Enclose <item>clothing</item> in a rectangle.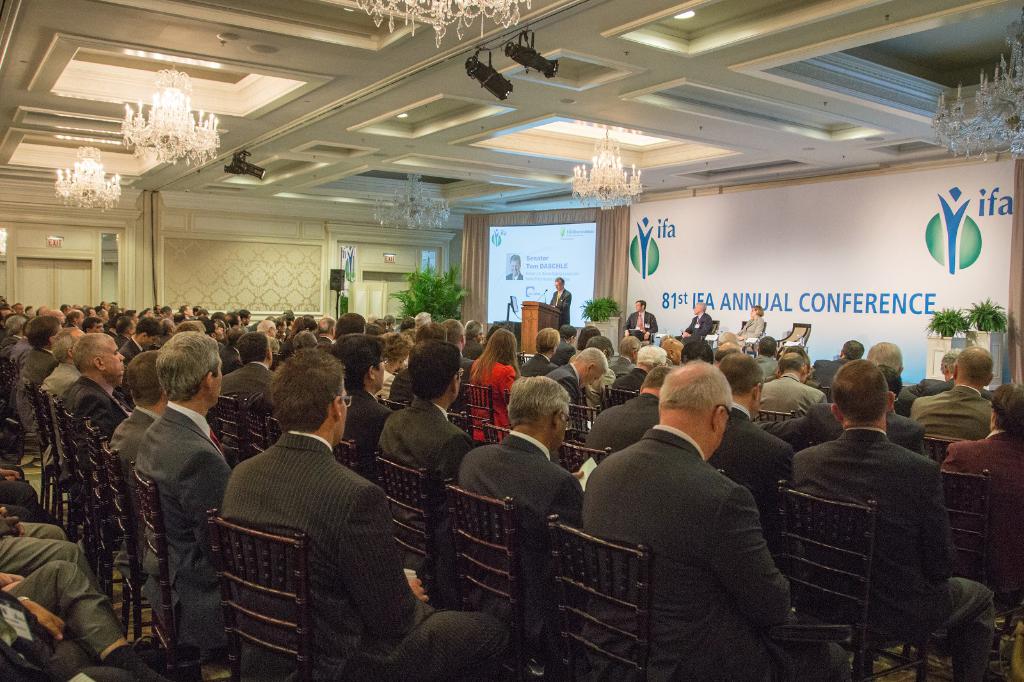
x1=515, y1=355, x2=552, y2=381.
